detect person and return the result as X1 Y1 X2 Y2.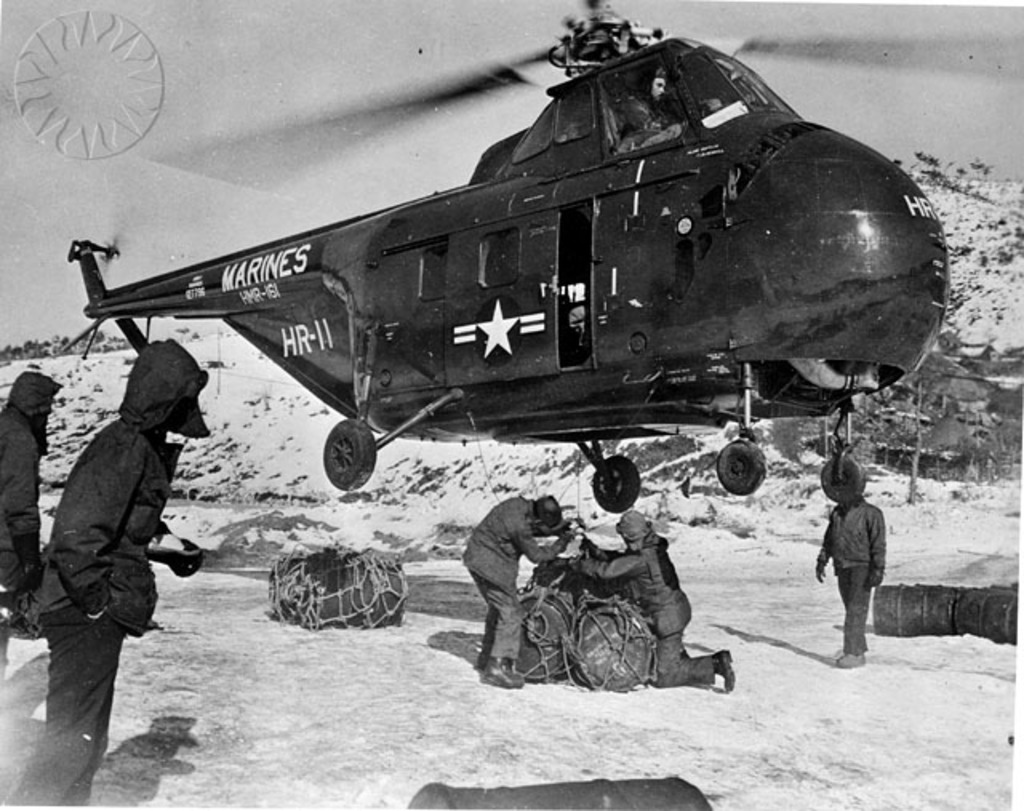
619 62 685 147.
